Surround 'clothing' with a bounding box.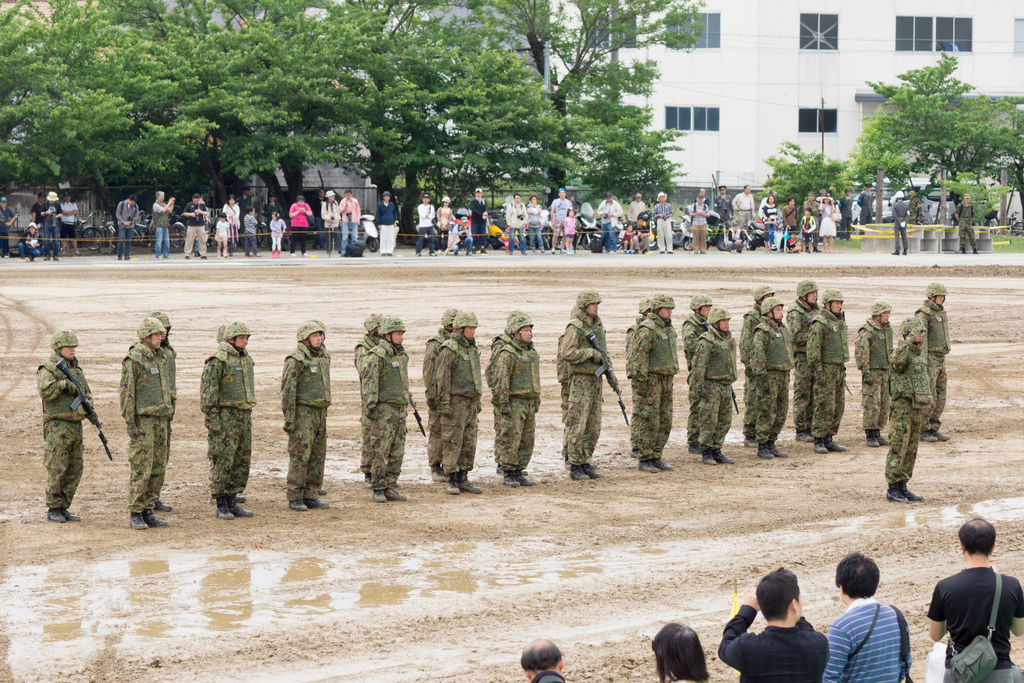
x1=116 y1=197 x2=141 y2=258.
